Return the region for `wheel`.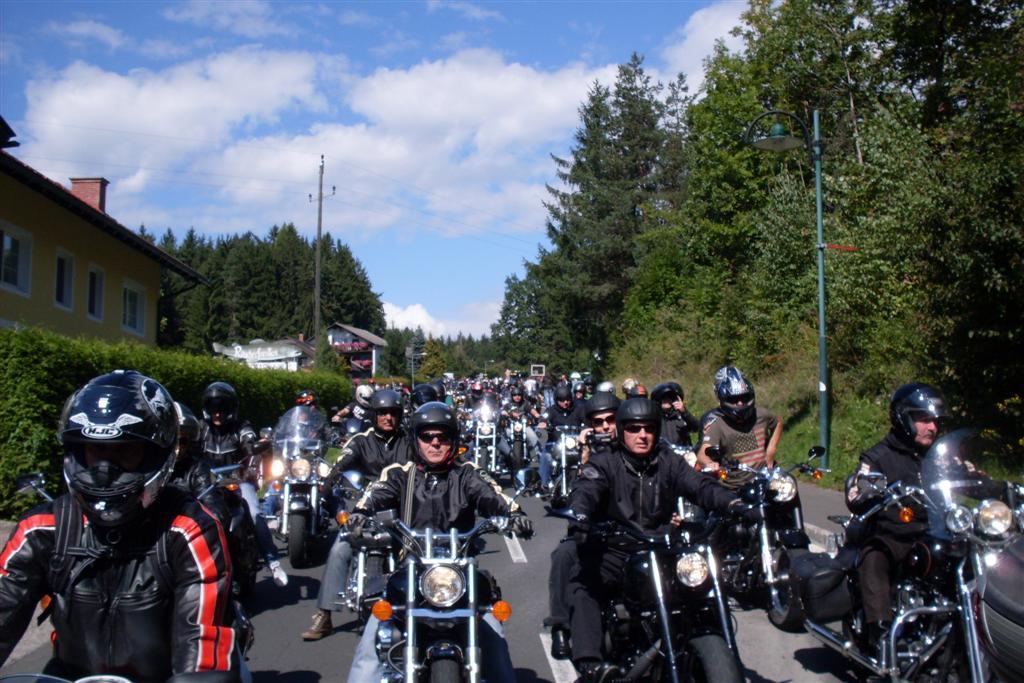
l=645, t=629, r=749, b=682.
